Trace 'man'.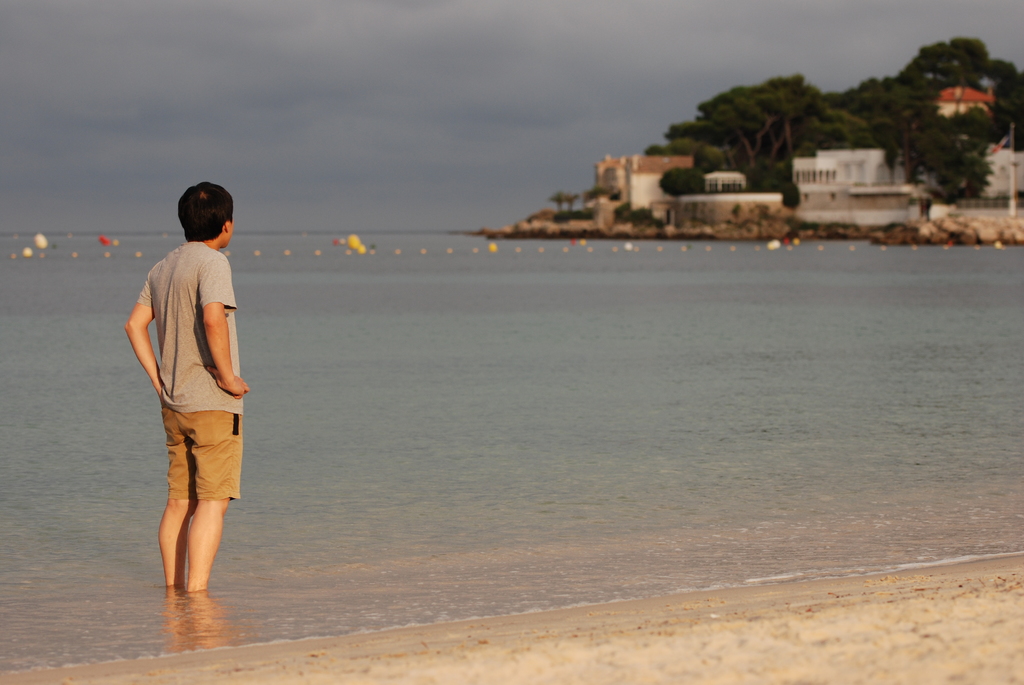
Traced to Rect(122, 177, 253, 616).
